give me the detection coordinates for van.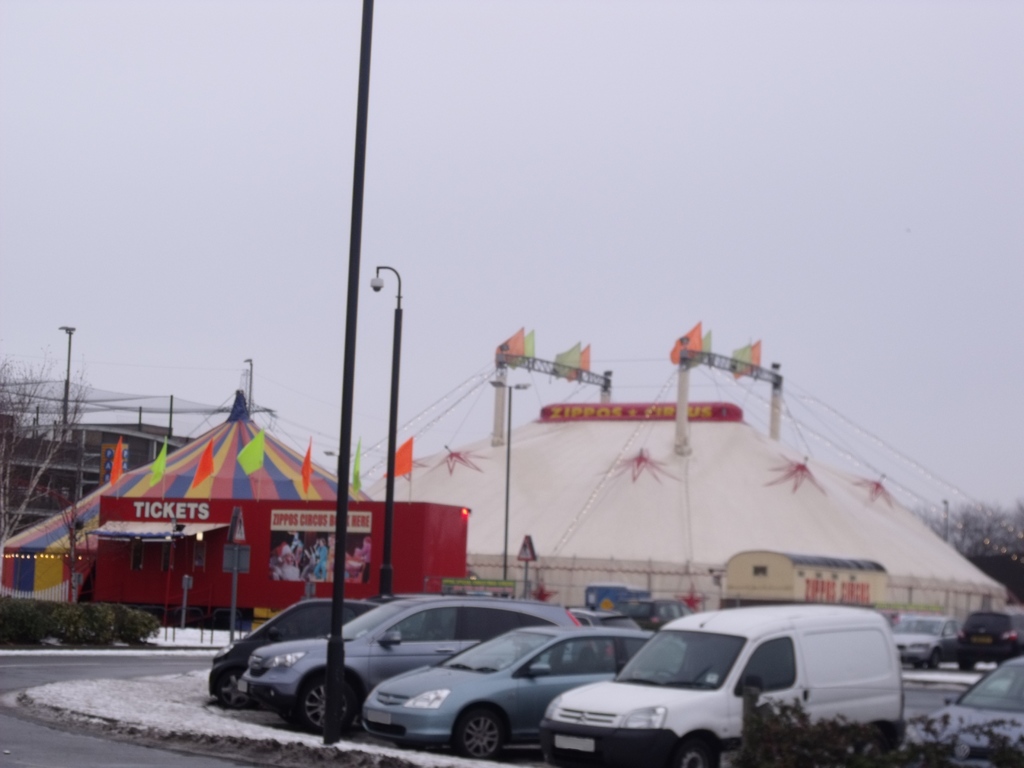
bbox=[536, 595, 907, 767].
